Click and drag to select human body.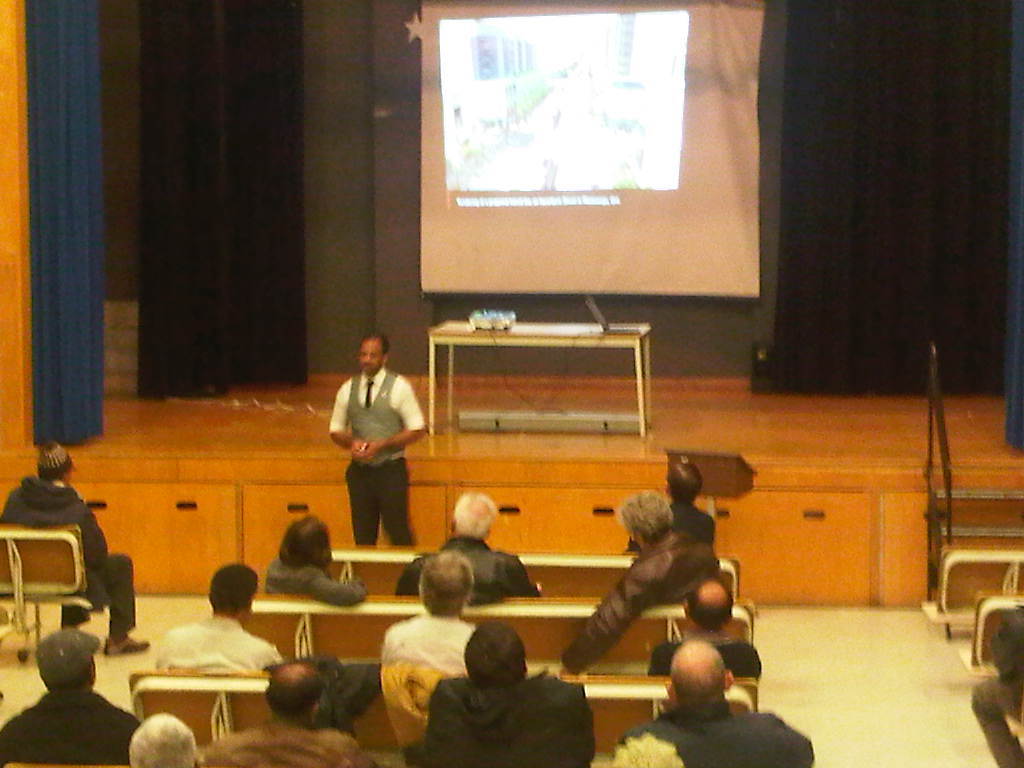
Selection: {"left": 201, "top": 664, "right": 380, "bottom": 767}.
